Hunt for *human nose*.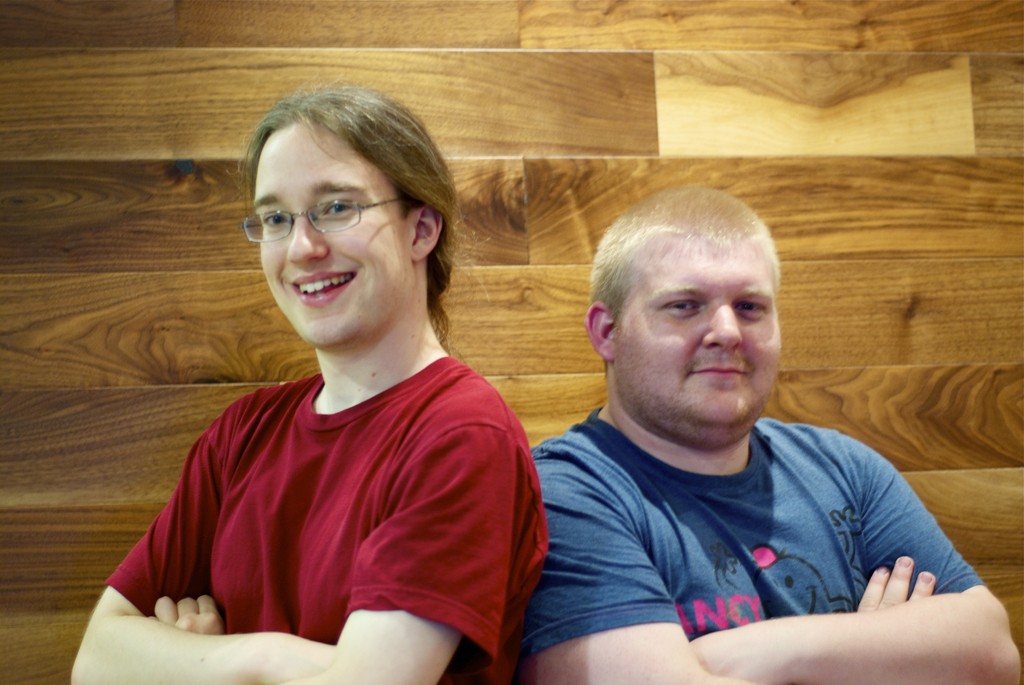
Hunted down at <region>703, 310, 741, 352</region>.
